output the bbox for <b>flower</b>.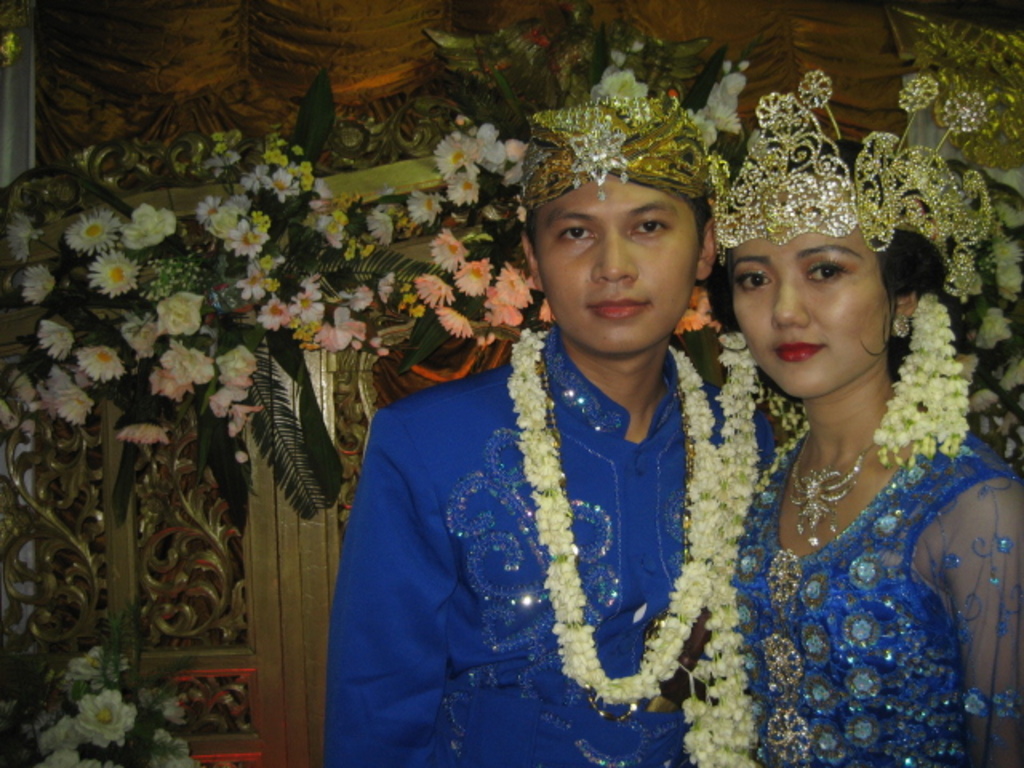
bbox=[592, 56, 646, 99].
